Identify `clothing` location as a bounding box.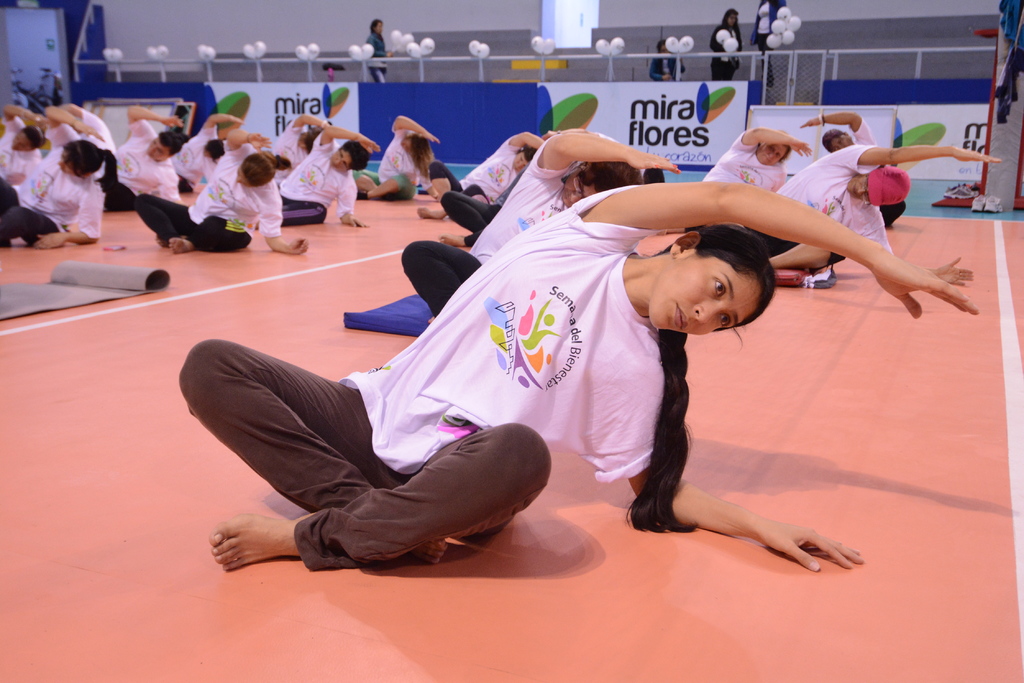
left=267, top=122, right=312, bottom=164.
